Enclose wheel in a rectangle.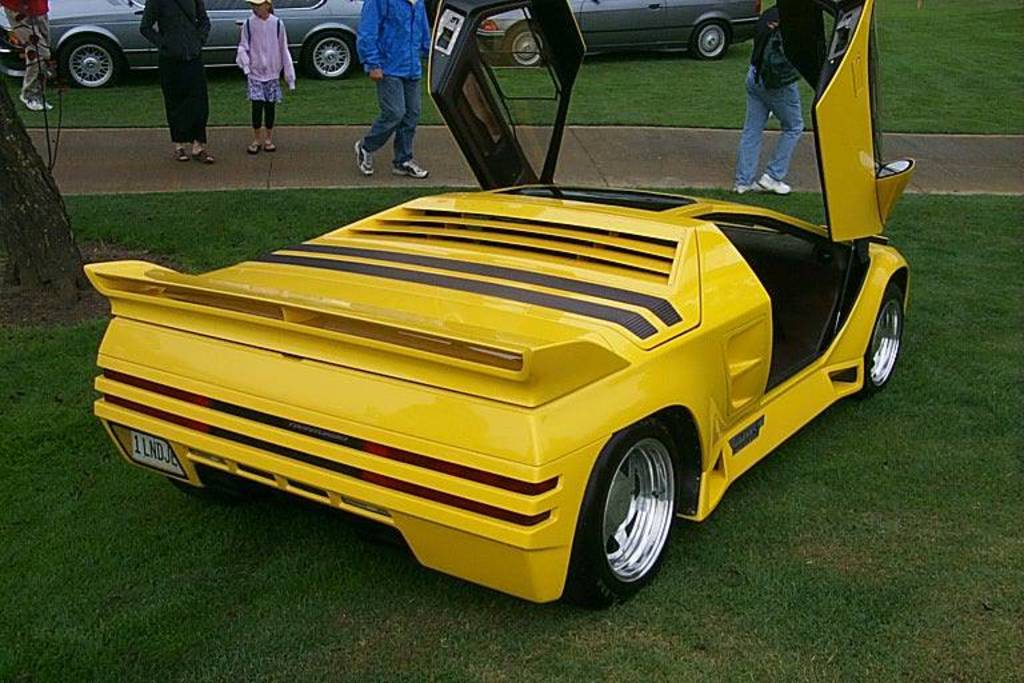
692, 21, 731, 59.
